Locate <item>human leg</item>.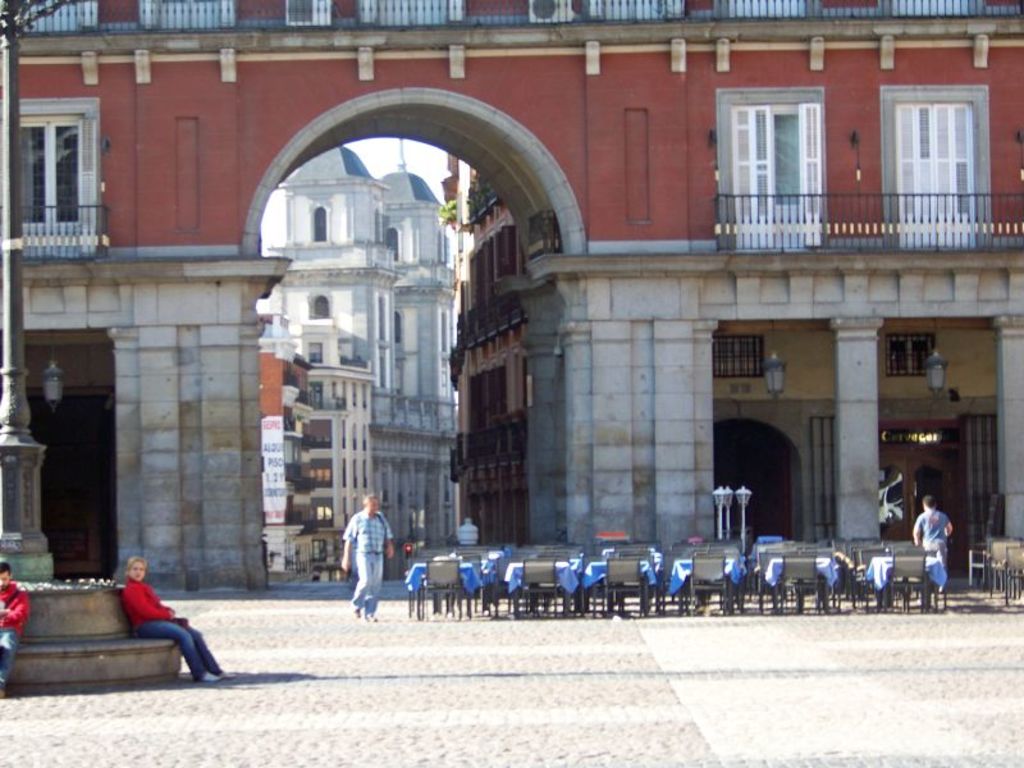
Bounding box: (x1=173, y1=621, x2=230, y2=675).
